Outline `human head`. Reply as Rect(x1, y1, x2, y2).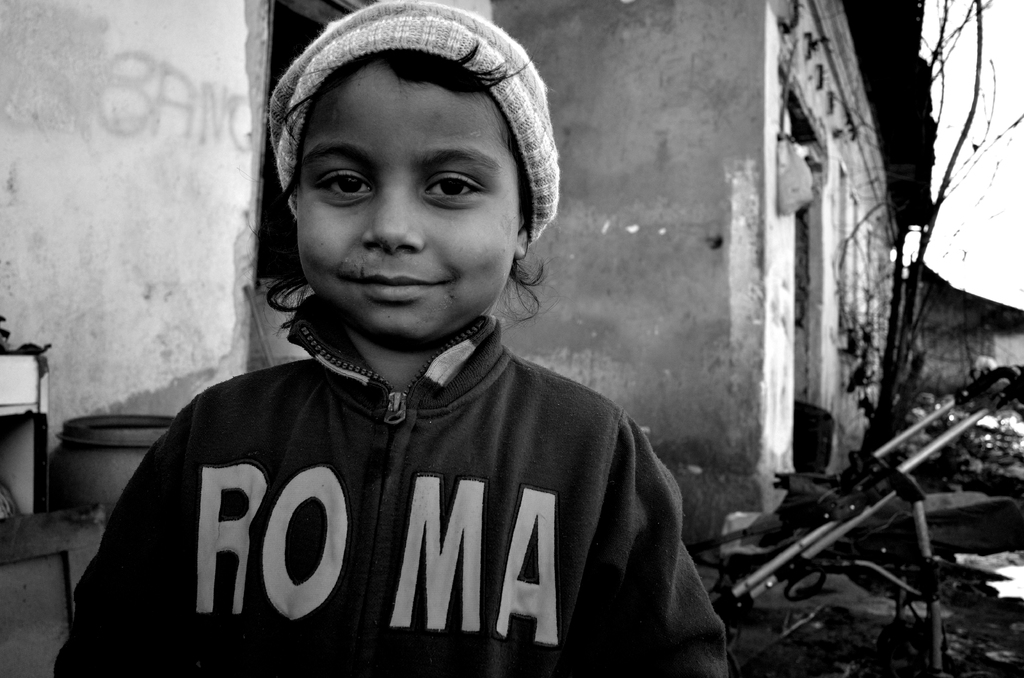
Rect(253, 8, 543, 362).
